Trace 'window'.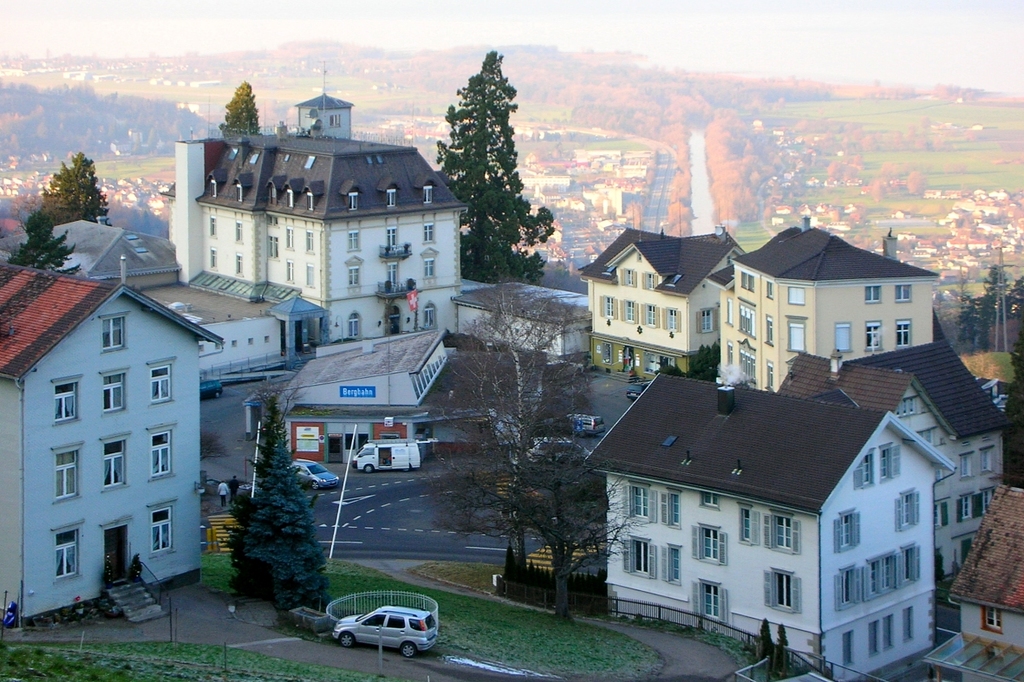
Traced to bbox(305, 231, 314, 253).
